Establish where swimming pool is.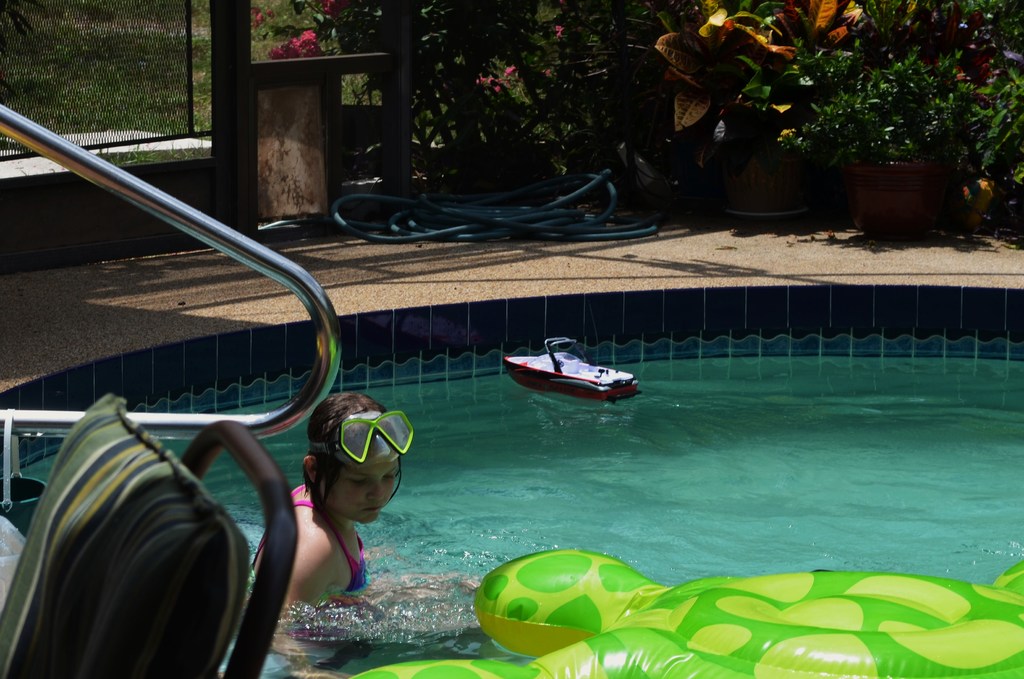
Established at [left=0, top=290, right=1023, bottom=678].
